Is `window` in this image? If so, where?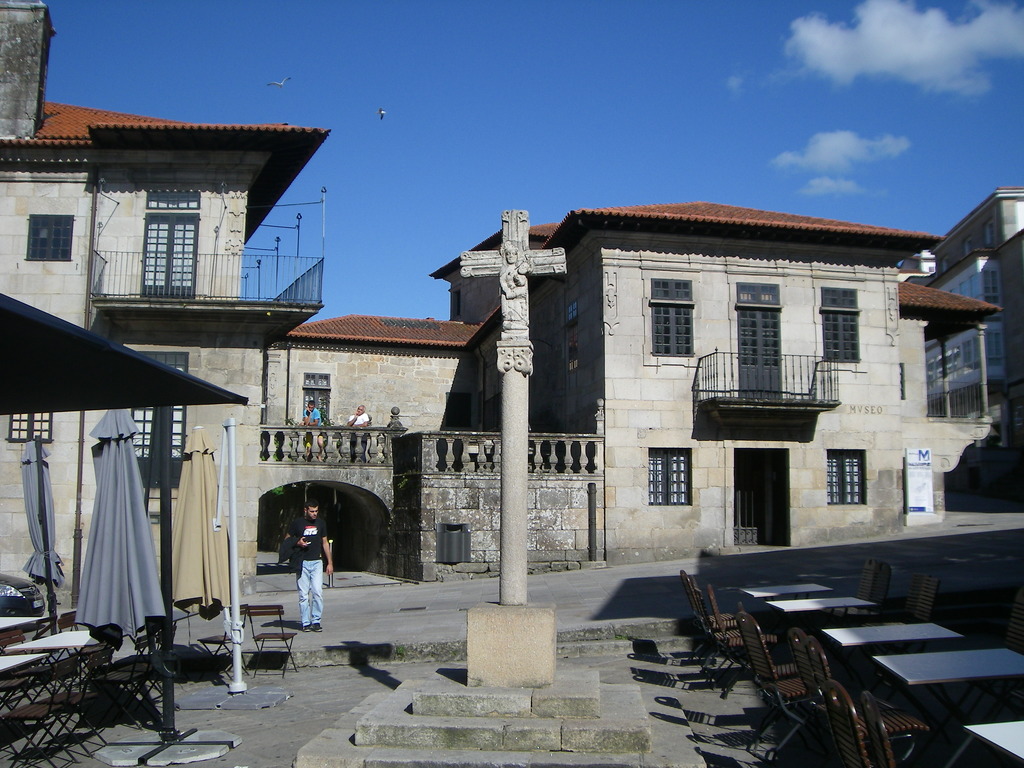
Yes, at pyautogui.locateOnScreen(982, 214, 1000, 255).
